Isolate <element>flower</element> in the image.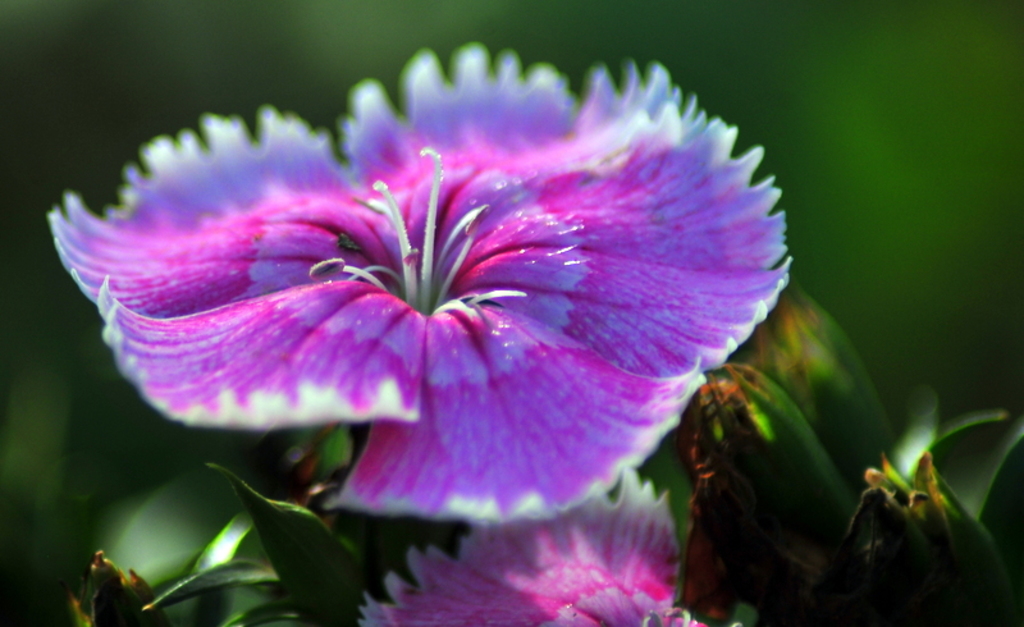
Isolated region: [x1=74, y1=49, x2=819, y2=532].
